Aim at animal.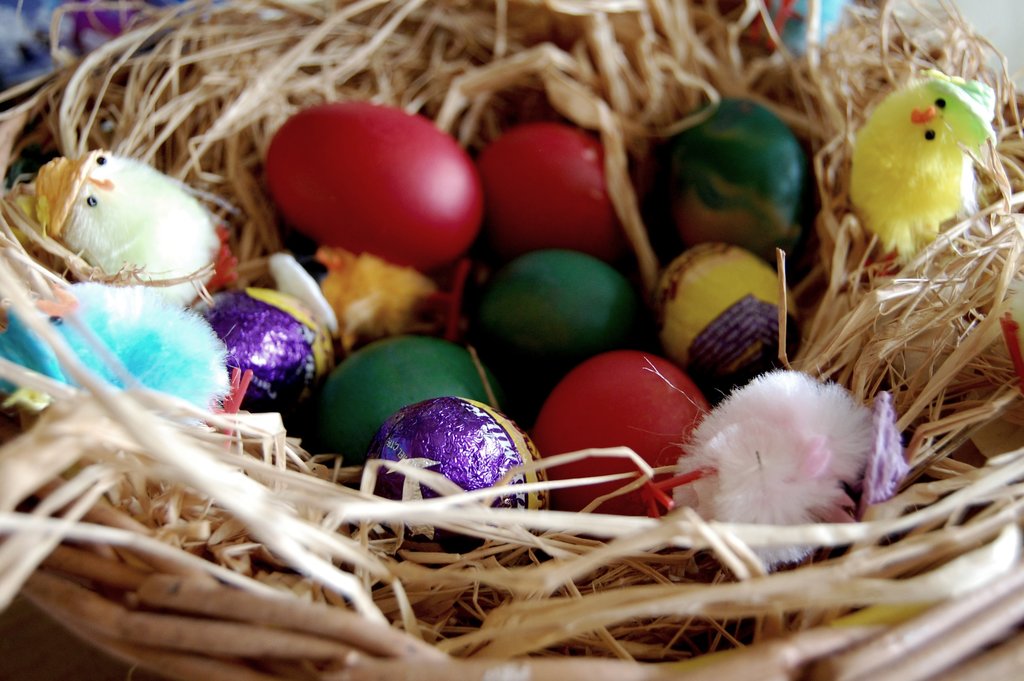
Aimed at (left=0, top=278, right=229, bottom=436).
